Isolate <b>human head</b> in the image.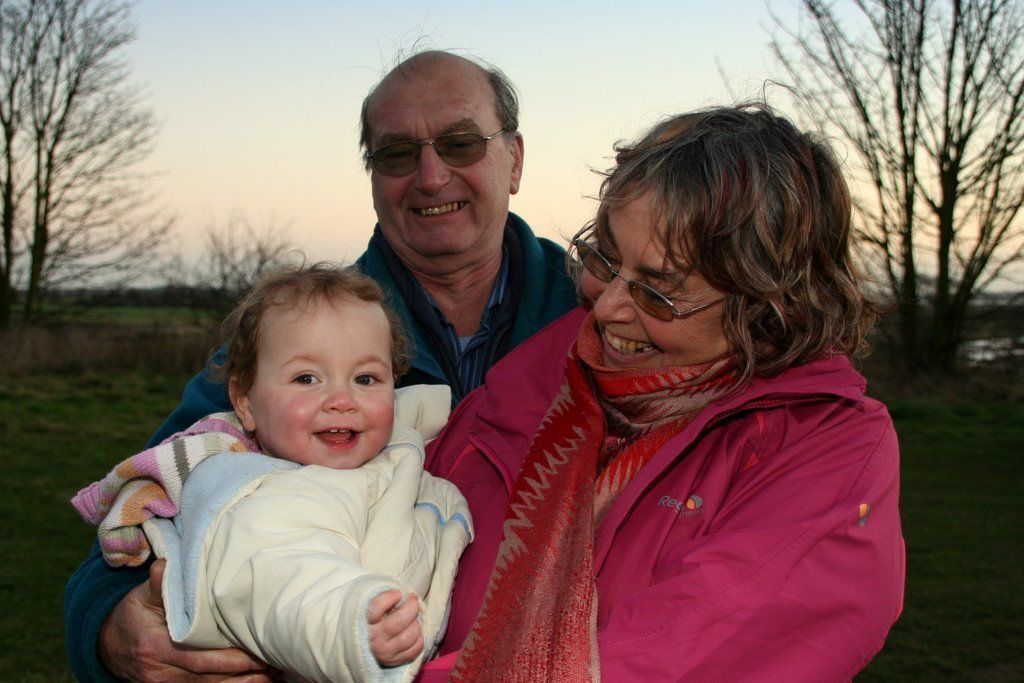
Isolated region: bbox=[572, 96, 860, 402].
